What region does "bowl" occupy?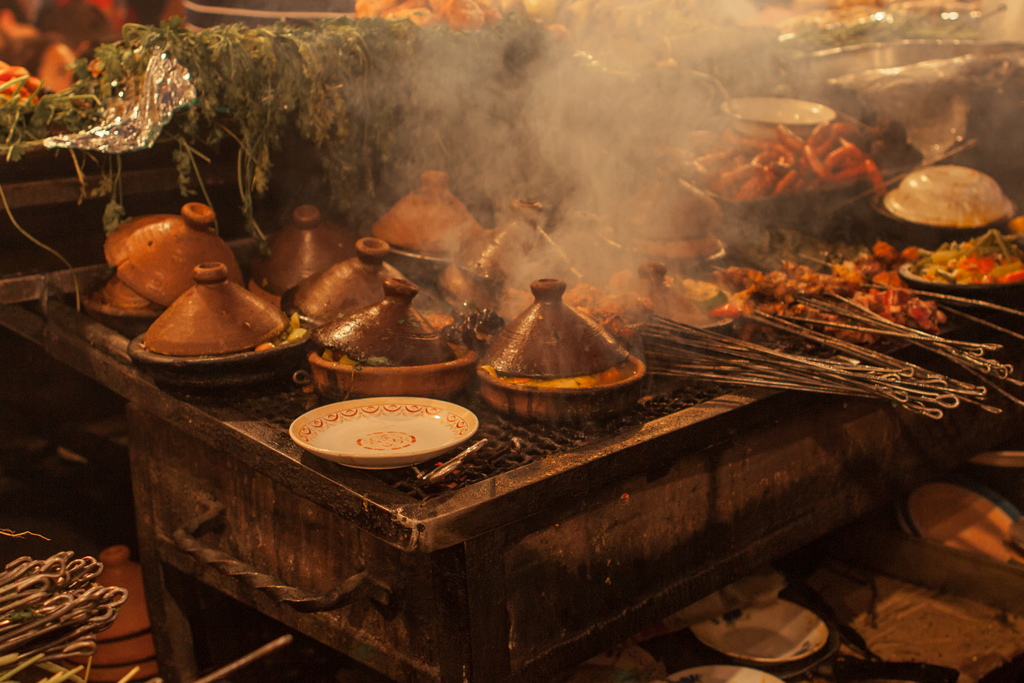
385:245:449:286.
